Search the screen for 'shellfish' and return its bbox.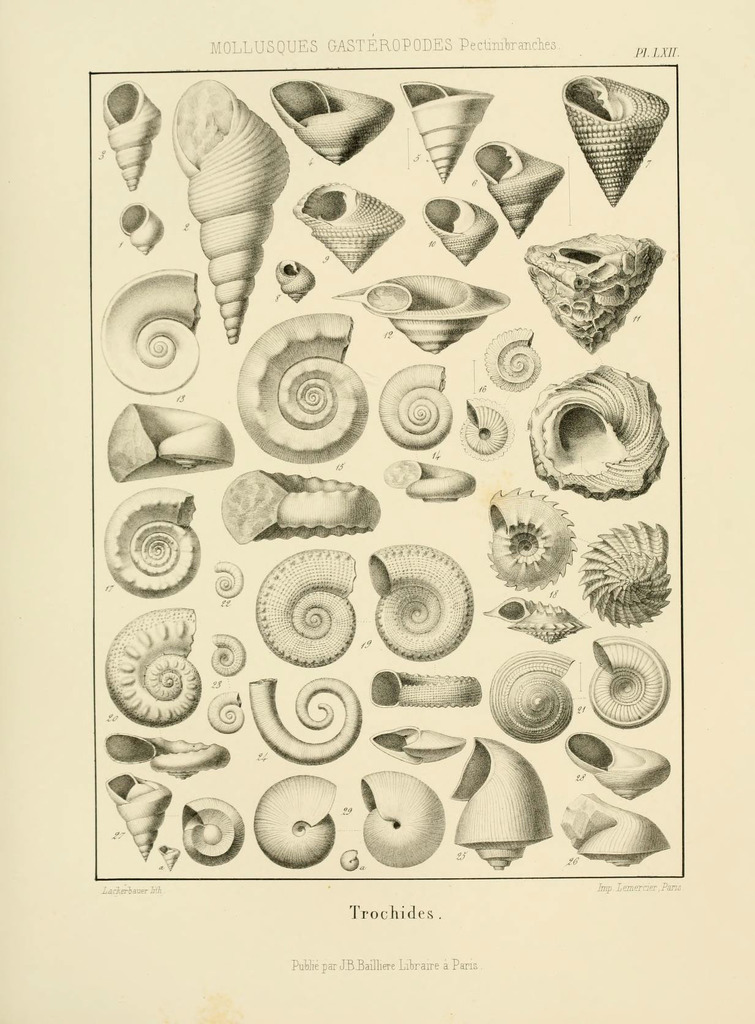
Found: 101/605/197/727.
